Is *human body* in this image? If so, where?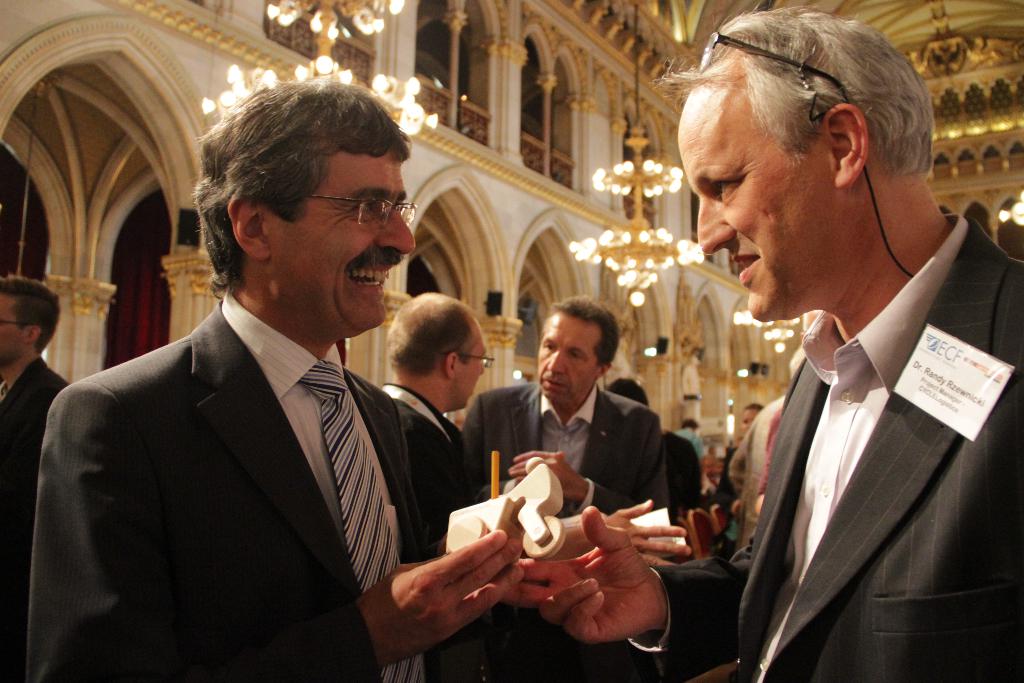
Yes, at {"x1": 664, "y1": 33, "x2": 1013, "y2": 682}.
